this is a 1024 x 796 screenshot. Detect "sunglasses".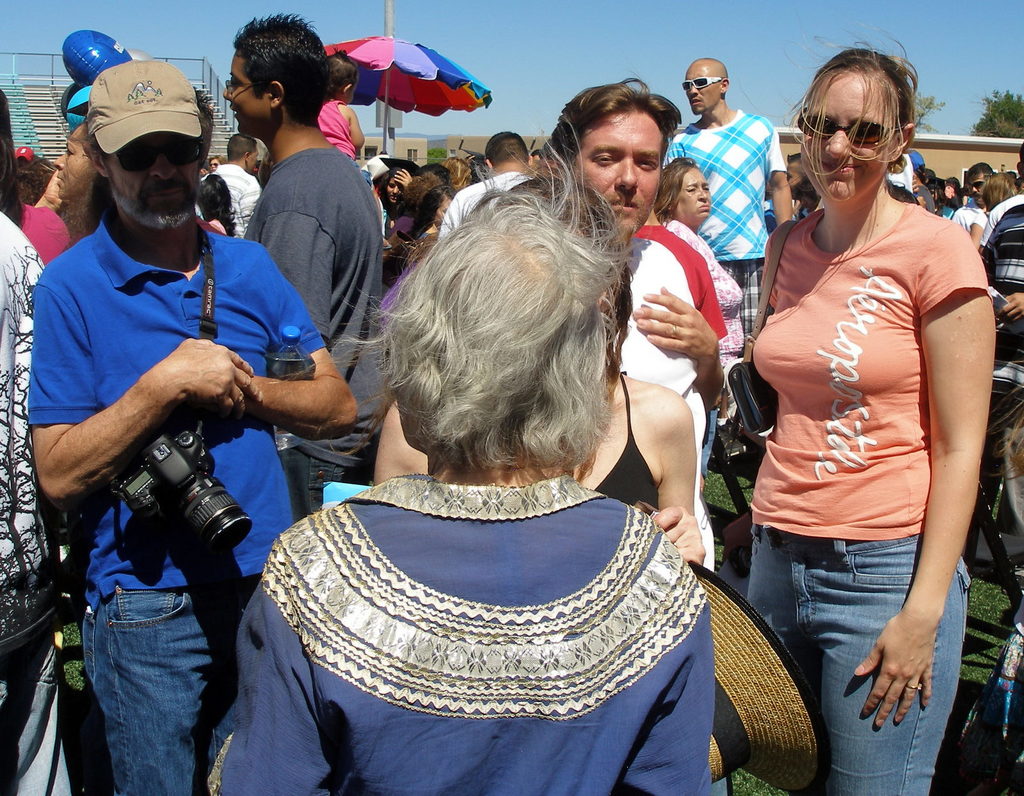
box(121, 140, 205, 173).
